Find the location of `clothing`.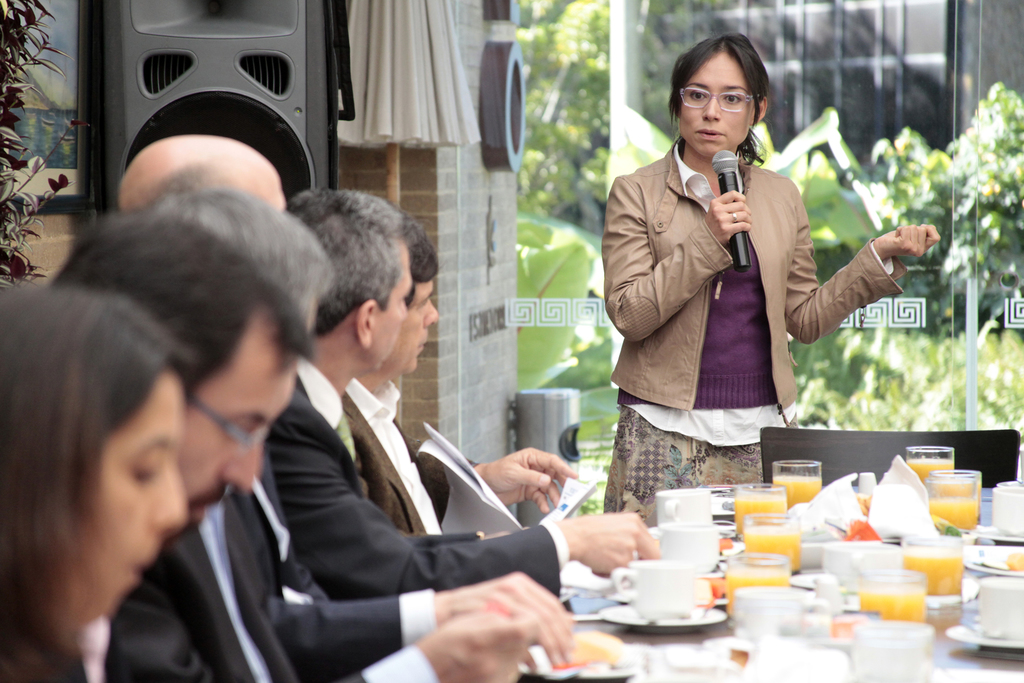
Location: locate(248, 350, 615, 604).
